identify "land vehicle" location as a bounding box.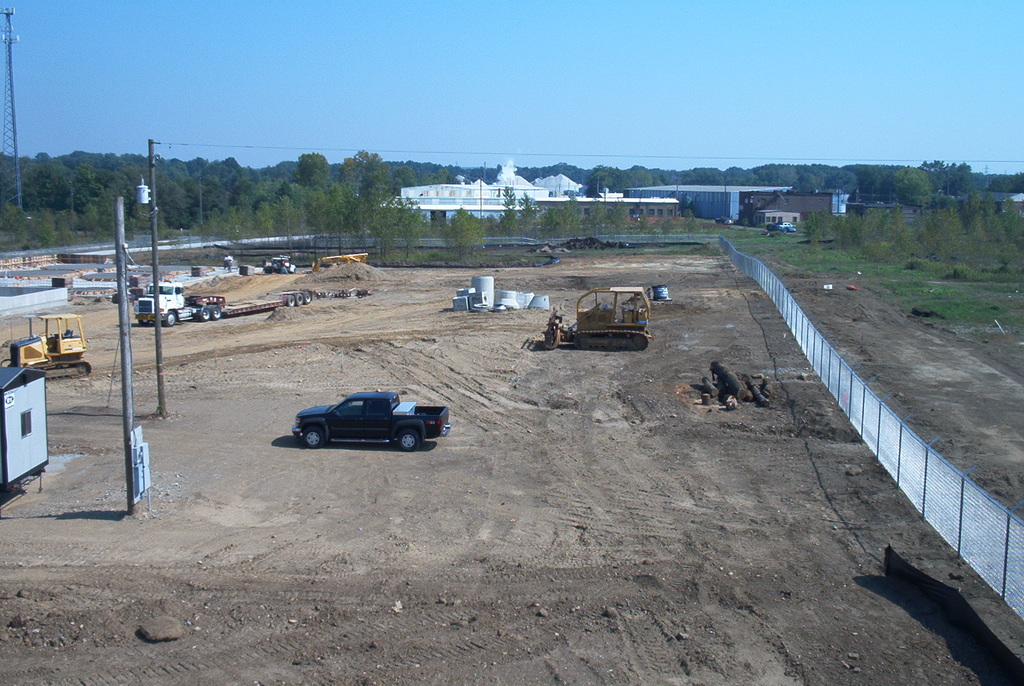
pyautogui.locateOnScreen(291, 393, 456, 452).
